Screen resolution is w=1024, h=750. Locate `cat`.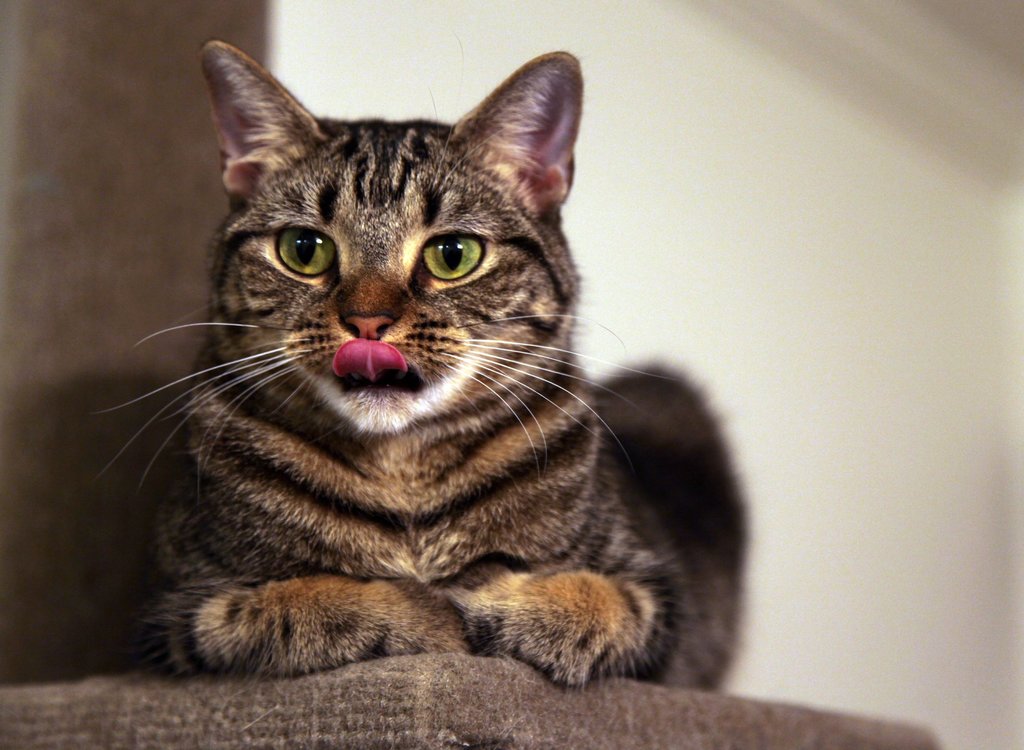
rect(90, 32, 751, 689).
